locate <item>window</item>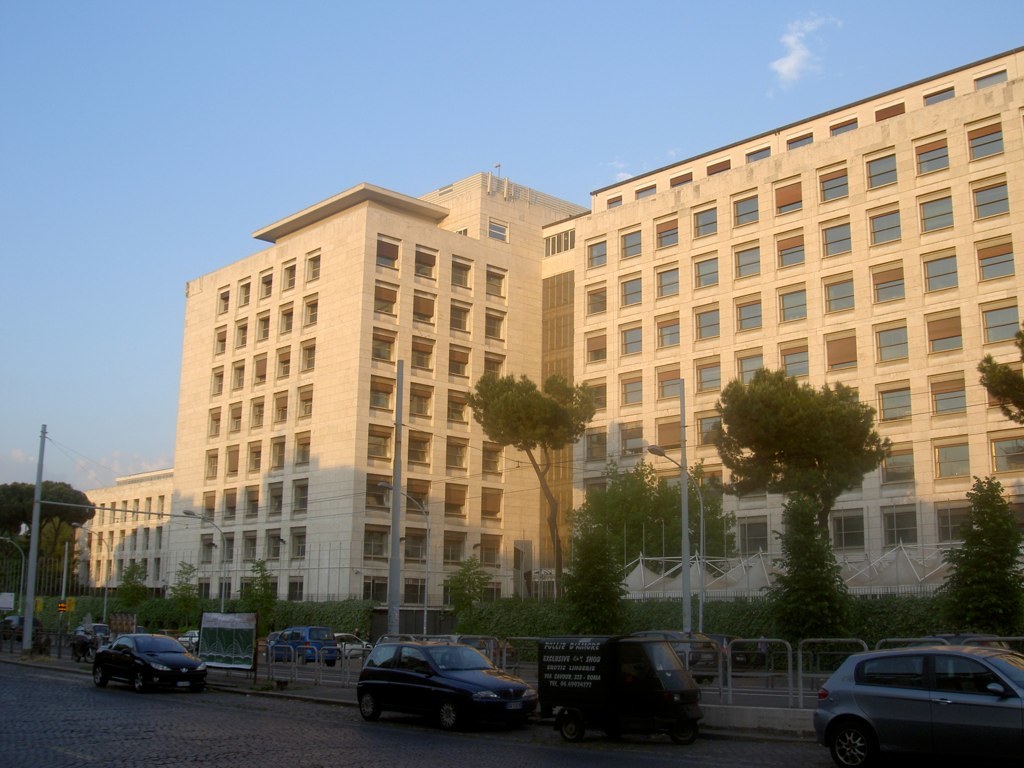
Rect(144, 497, 154, 521)
